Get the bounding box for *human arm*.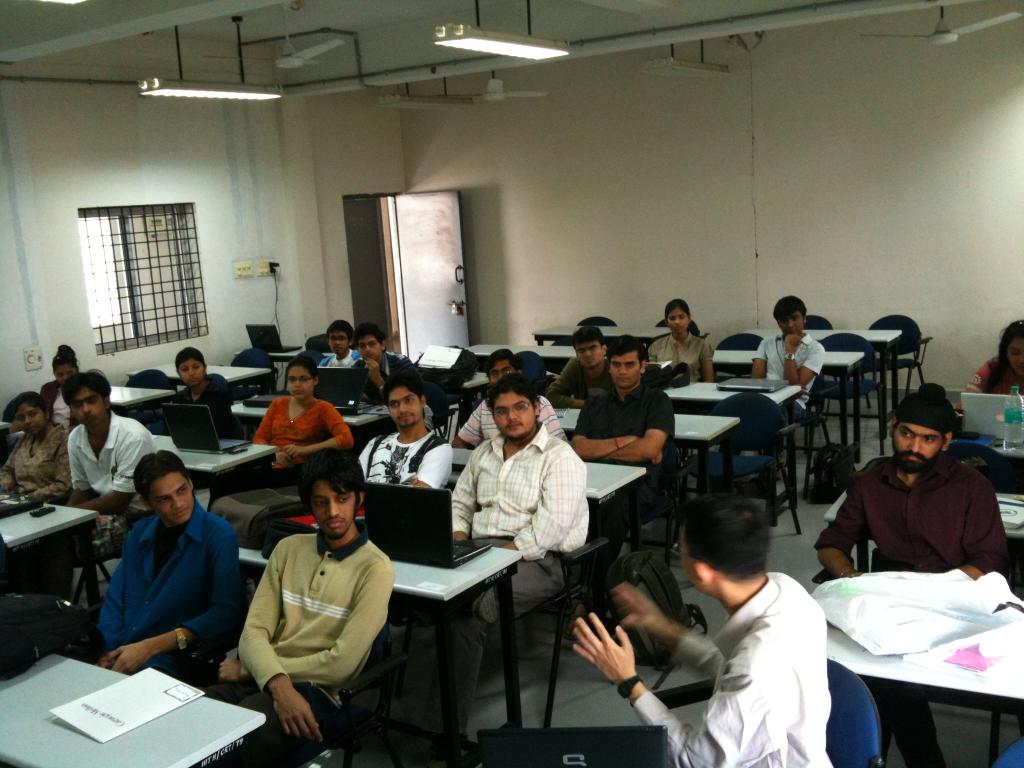
x1=246, y1=393, x2=305, y2=471.
